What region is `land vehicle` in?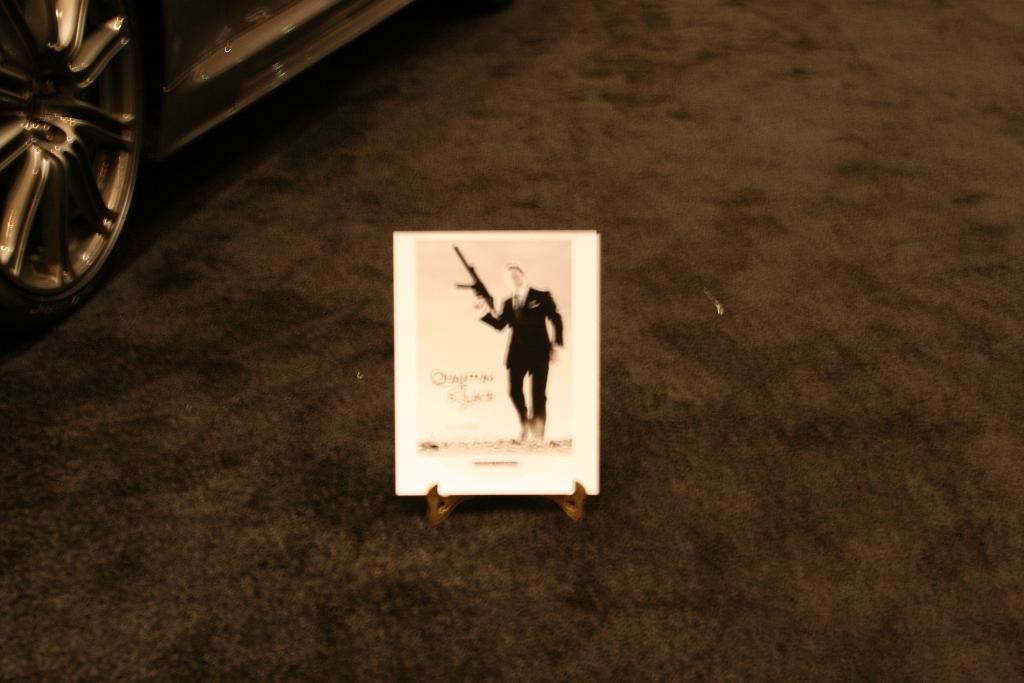
0 0 430 323.
